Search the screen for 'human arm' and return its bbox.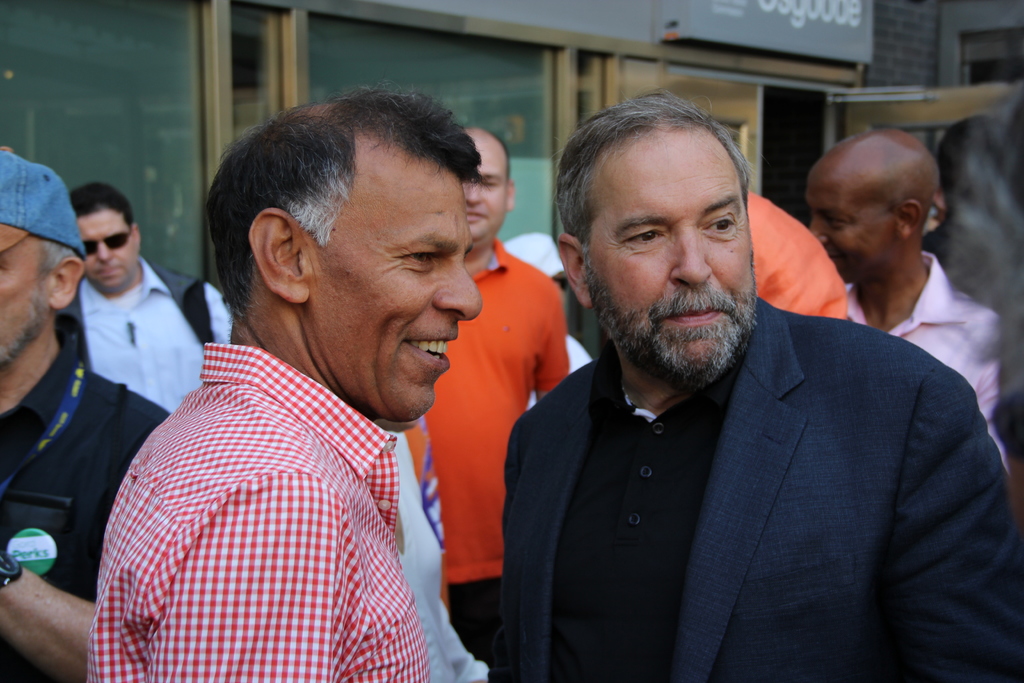
Found: pyautogui.locateOnScreen(530, 268, 582, 406).
